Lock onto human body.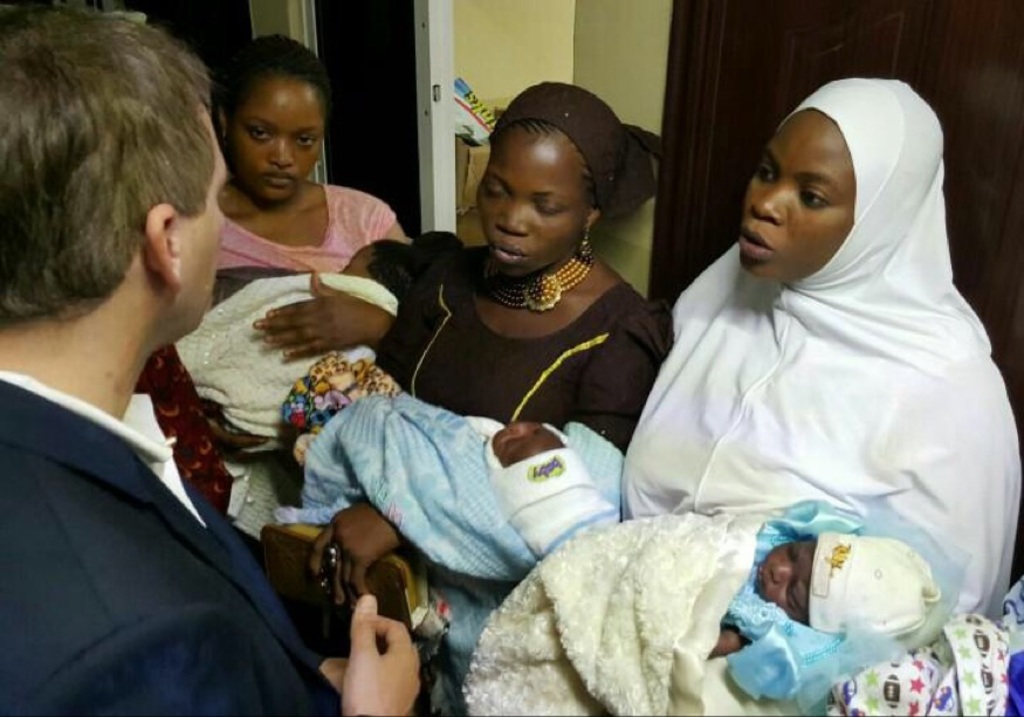
Locked: select_region(300, 391, 506, 511).
